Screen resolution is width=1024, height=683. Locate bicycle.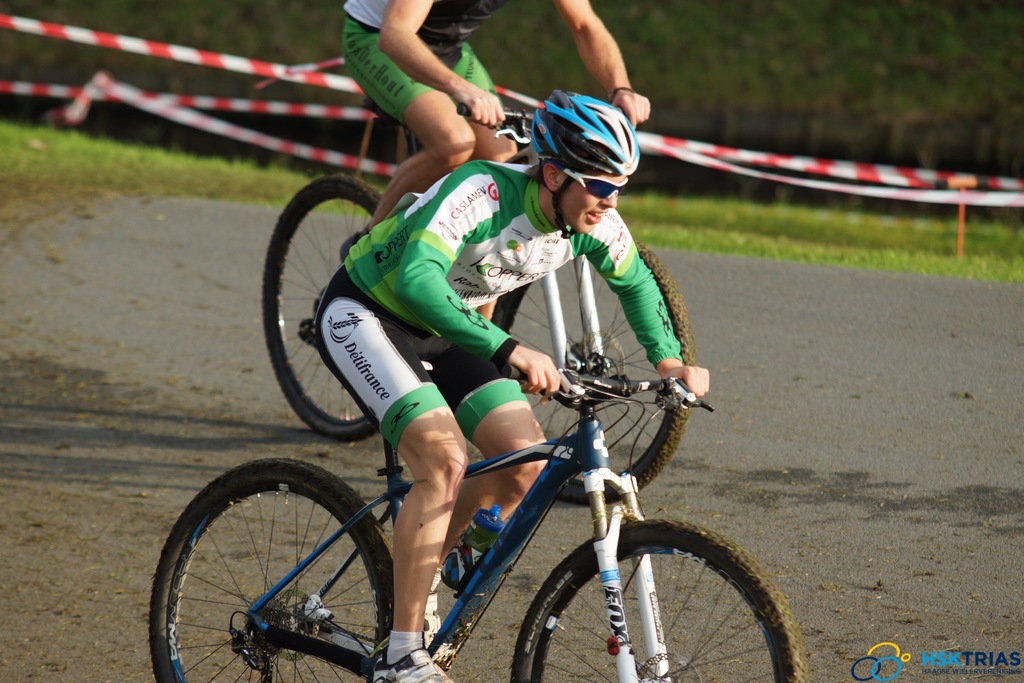
264 67 686 506.
